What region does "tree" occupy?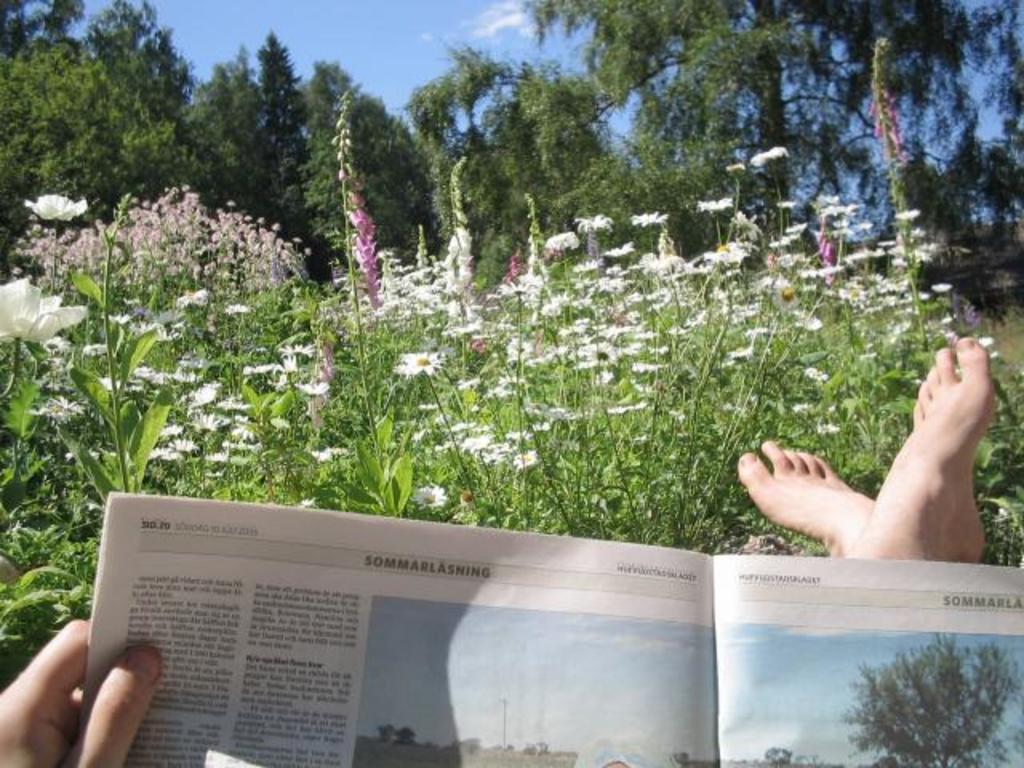
[448, 734, 482, 760].
